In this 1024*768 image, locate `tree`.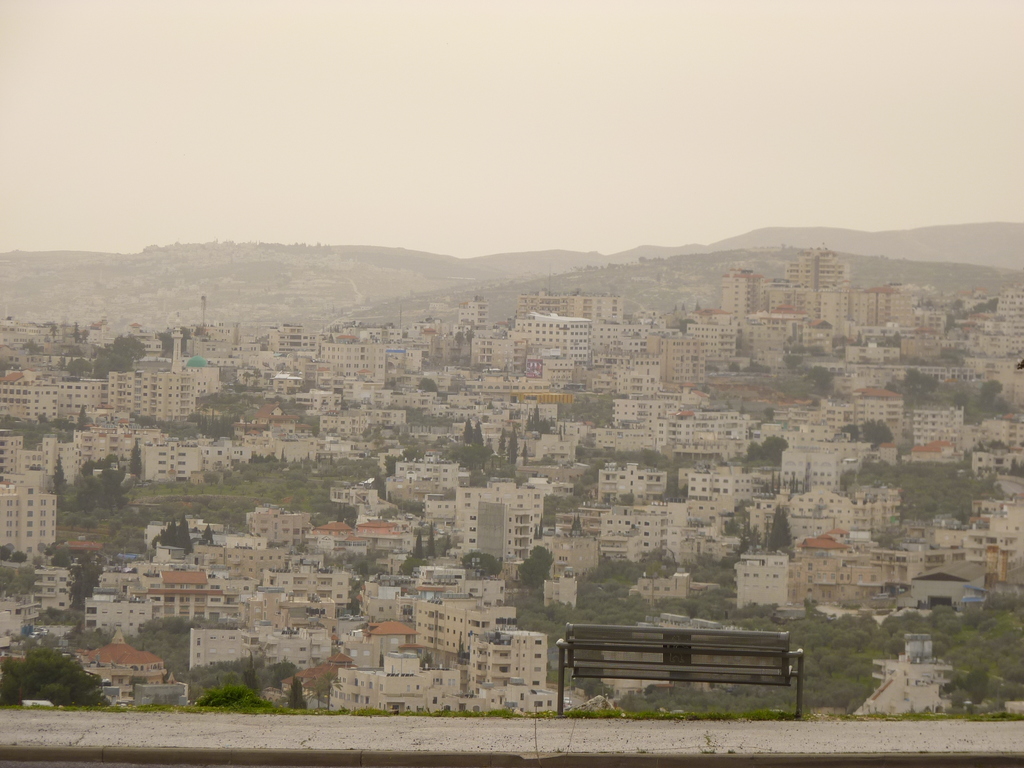
Bounding box: <bbox>0, 651, 111, 708</bbox>.
